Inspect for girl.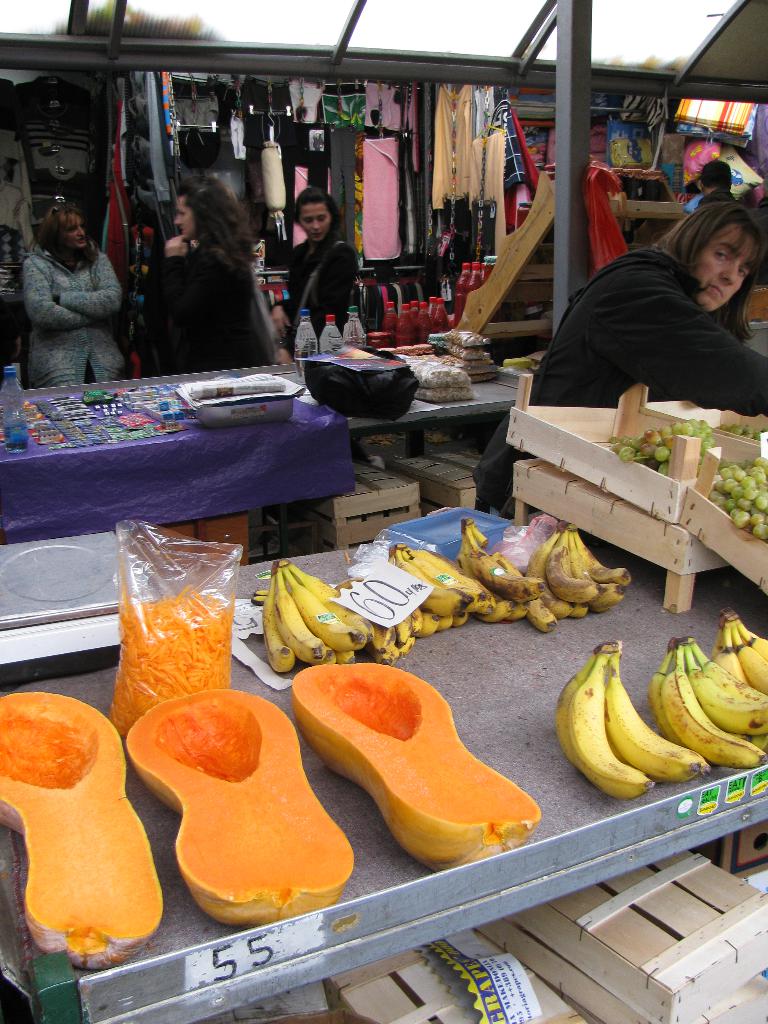
Inspection: (x1=527, y1=211, x2=767, y2=426).
